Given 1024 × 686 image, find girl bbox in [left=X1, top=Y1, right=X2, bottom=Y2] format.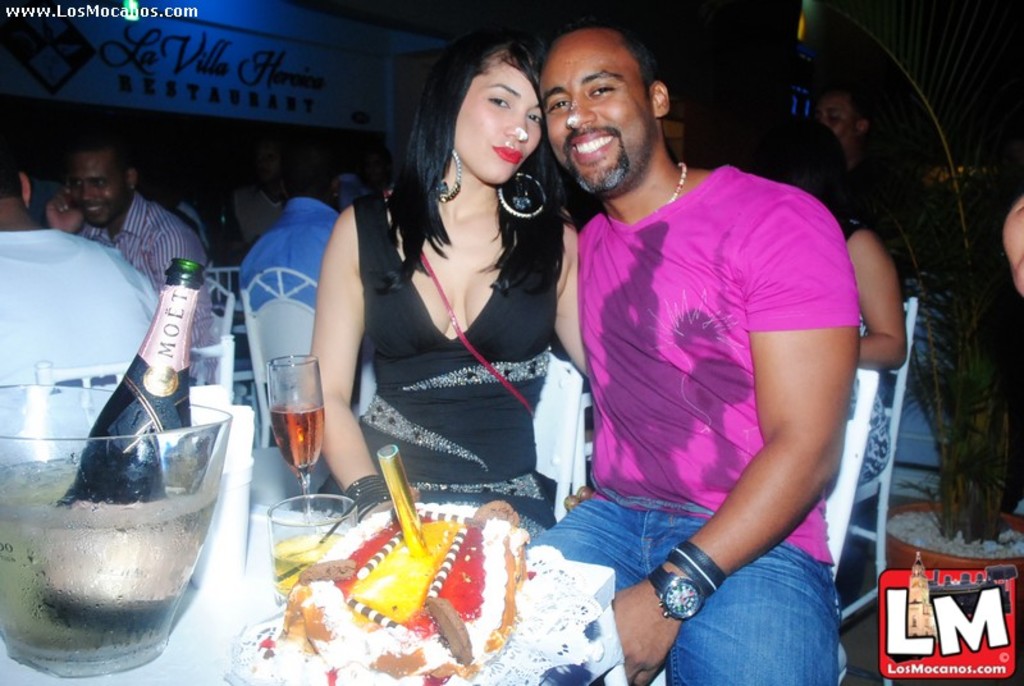
[left=317, top=26, right=595, bottom=541].
